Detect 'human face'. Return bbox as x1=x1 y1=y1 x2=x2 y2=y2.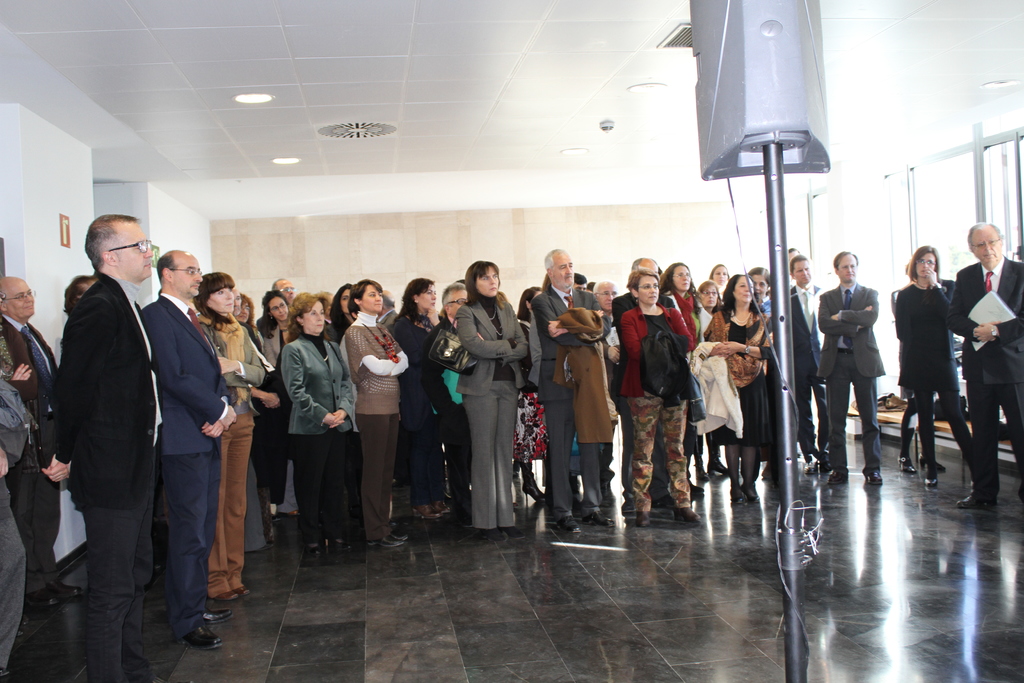
x1=271 y1=295 x2=289 y2=319.
